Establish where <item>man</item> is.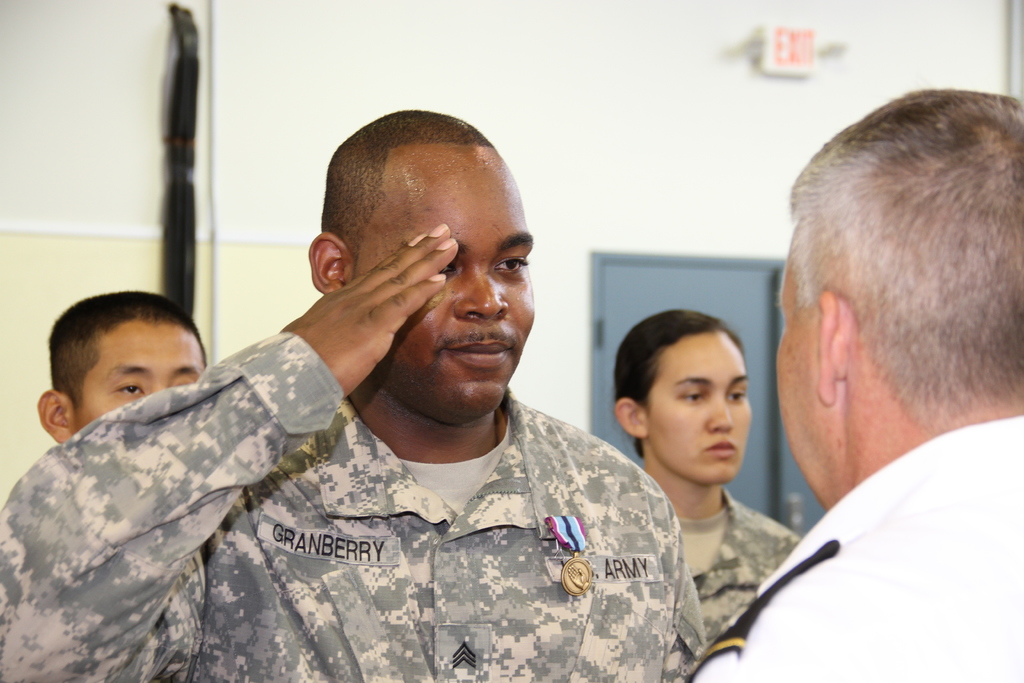
Established at <box>75,122,719,671</box>.
